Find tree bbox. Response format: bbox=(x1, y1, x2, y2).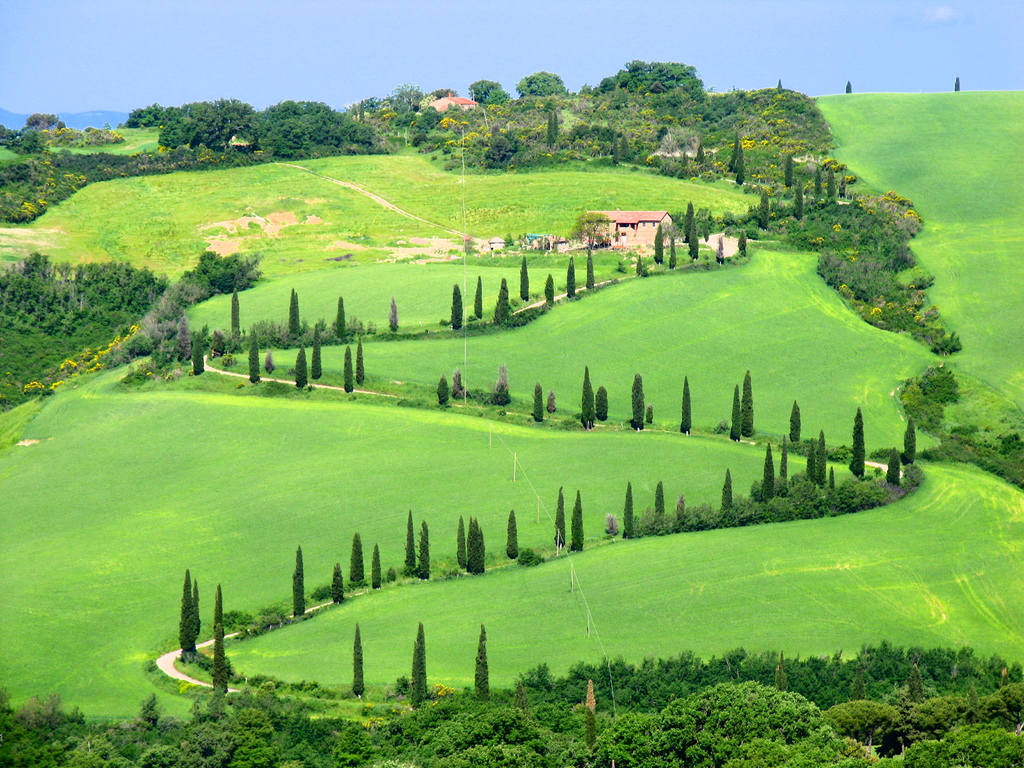
bbox=(782, 440, 787, 485).
